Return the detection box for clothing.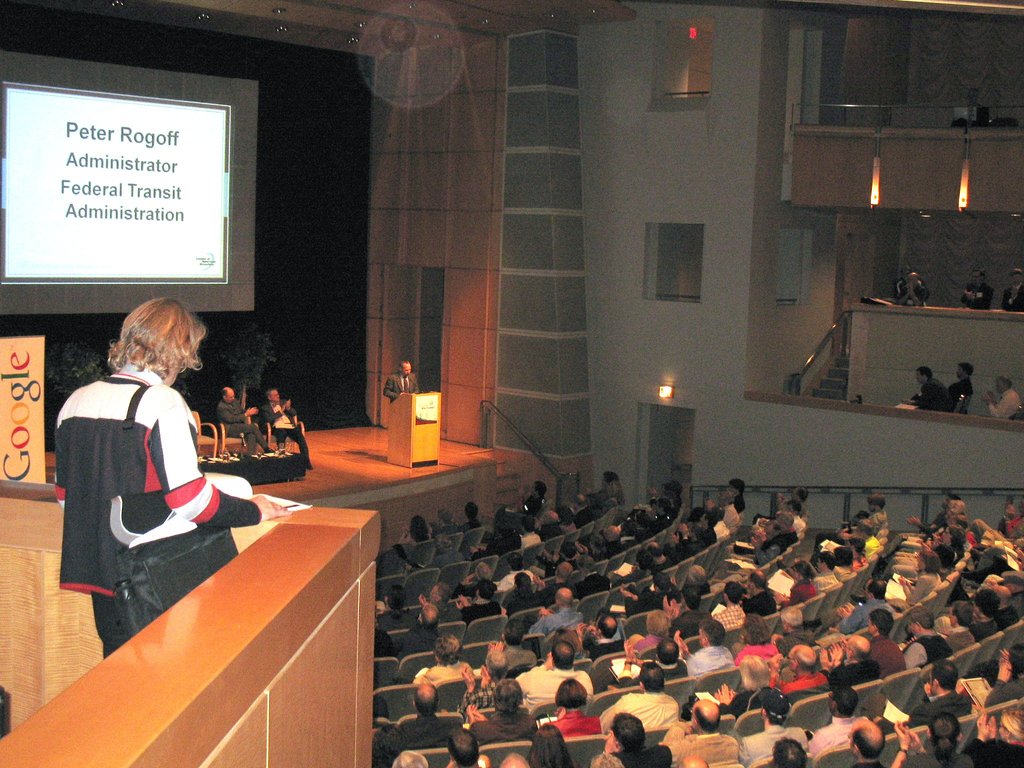
rect(381, 623, 401, 654).
